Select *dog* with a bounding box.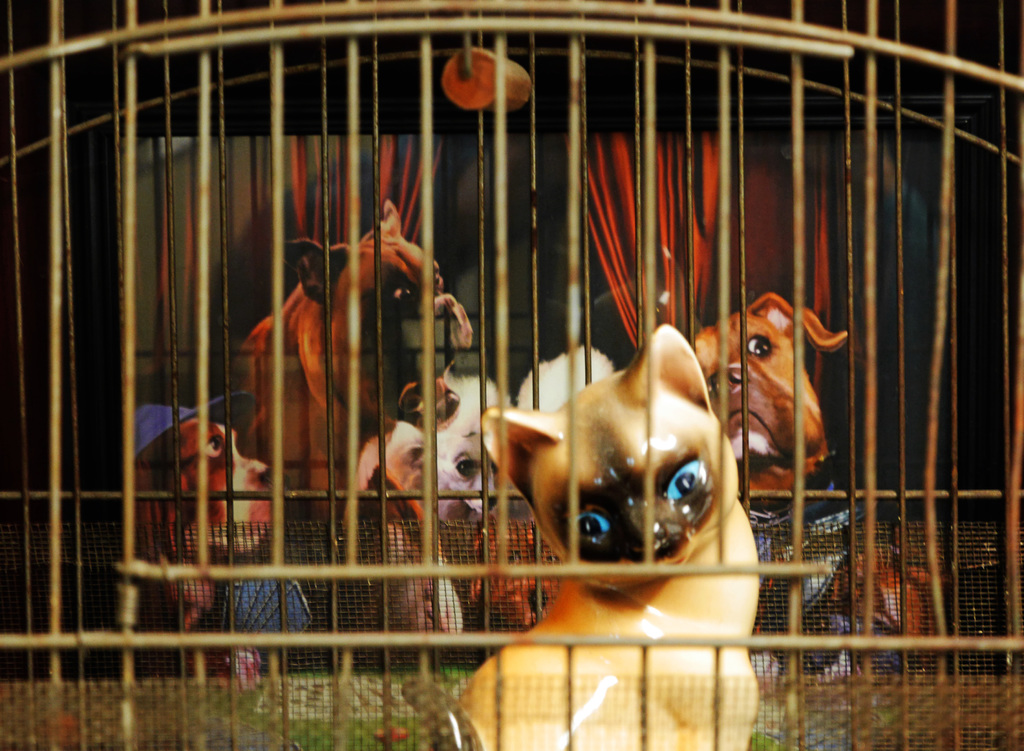
rect(359, 369, 519, 629).
